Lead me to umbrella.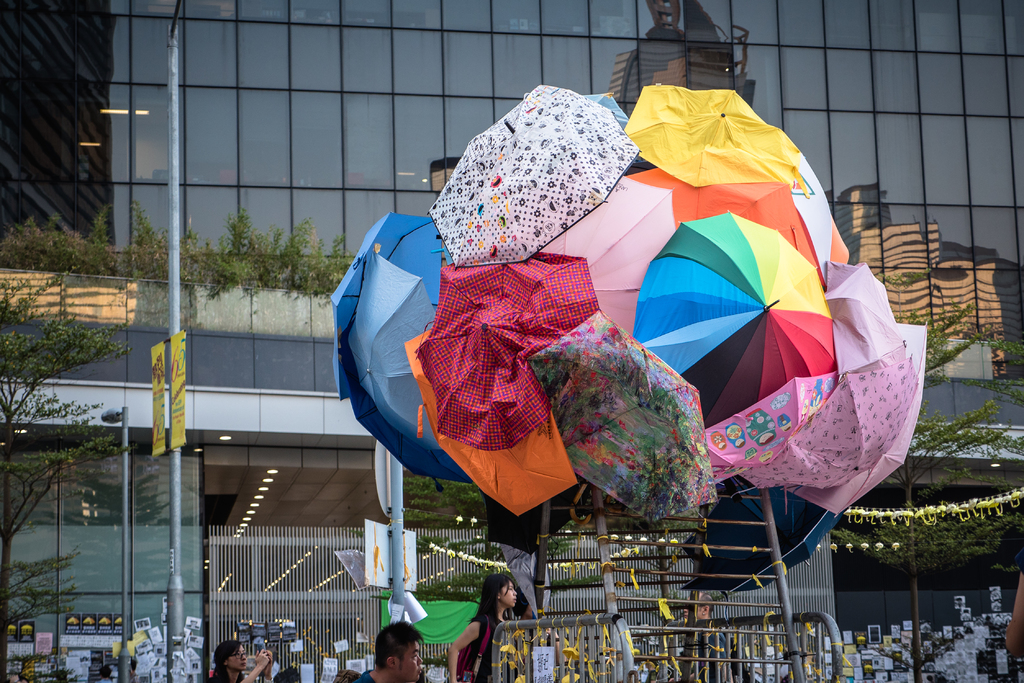
Lead to l=534, t=177, r=679, b=340.
